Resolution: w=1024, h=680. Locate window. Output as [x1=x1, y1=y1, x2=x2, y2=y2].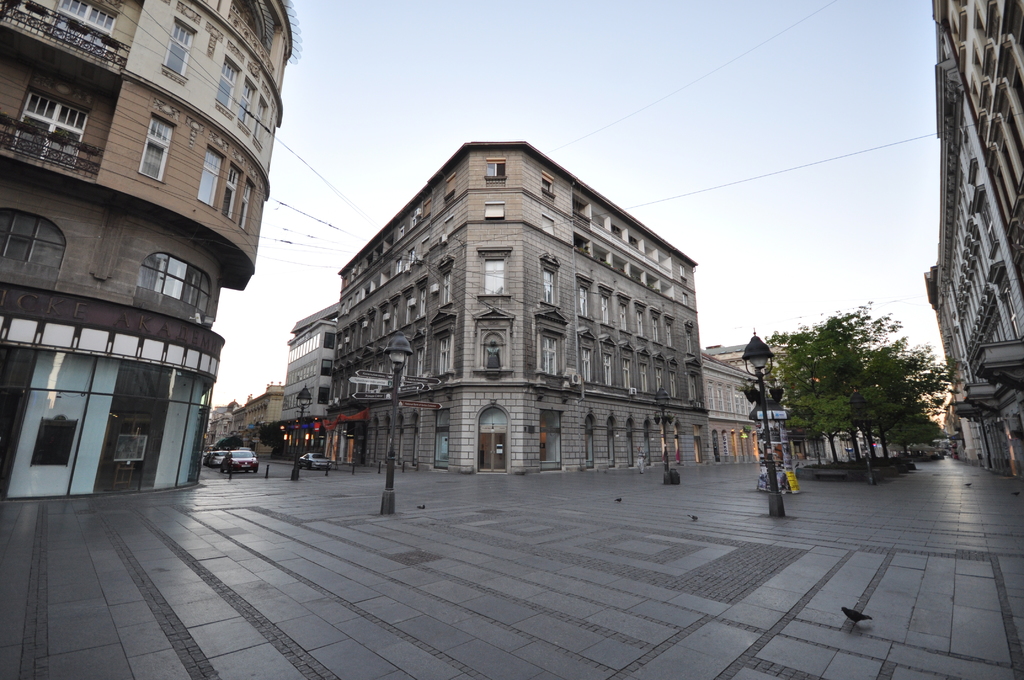
[x1=470, y1=248, x2=515, y2=301].
